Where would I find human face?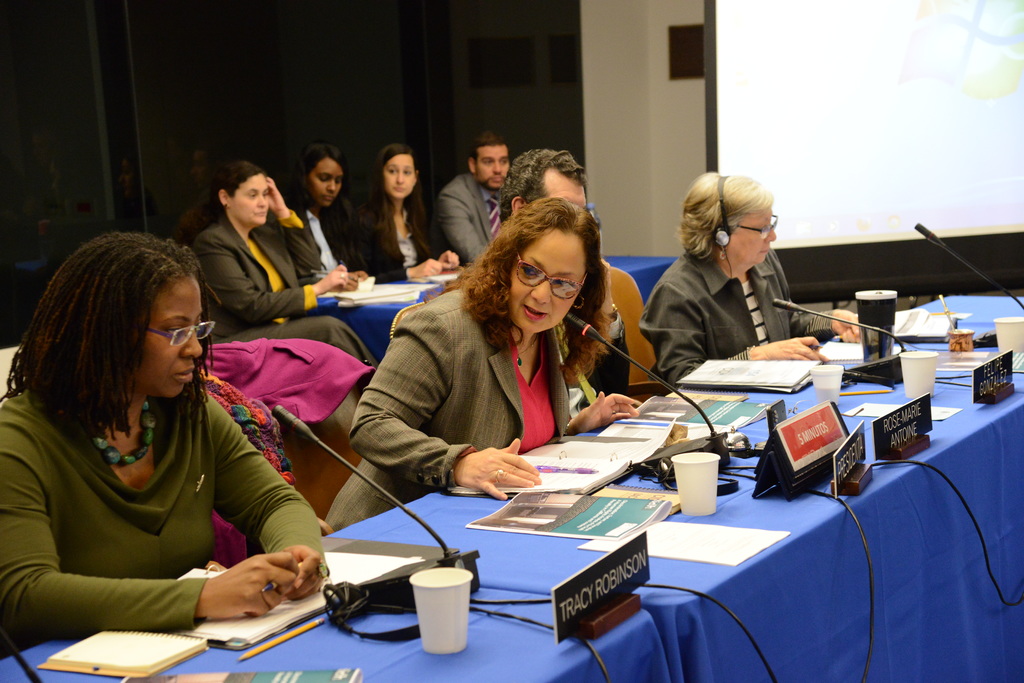
At bbox=[735, 202, 783, 259].
